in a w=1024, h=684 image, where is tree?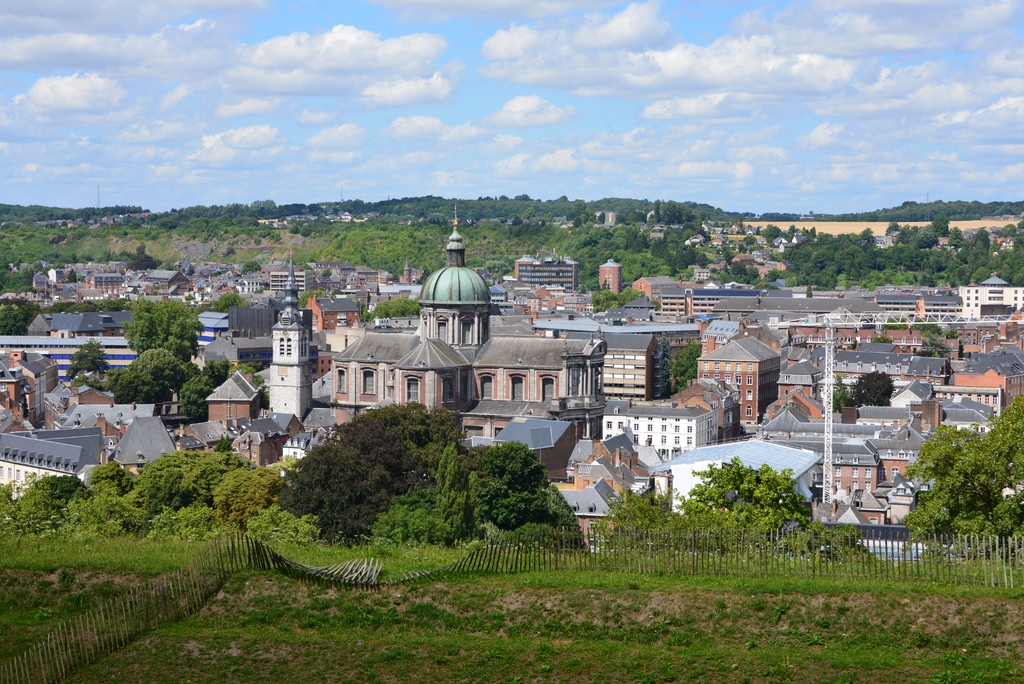
select_region(70, 302, 98, 314).
